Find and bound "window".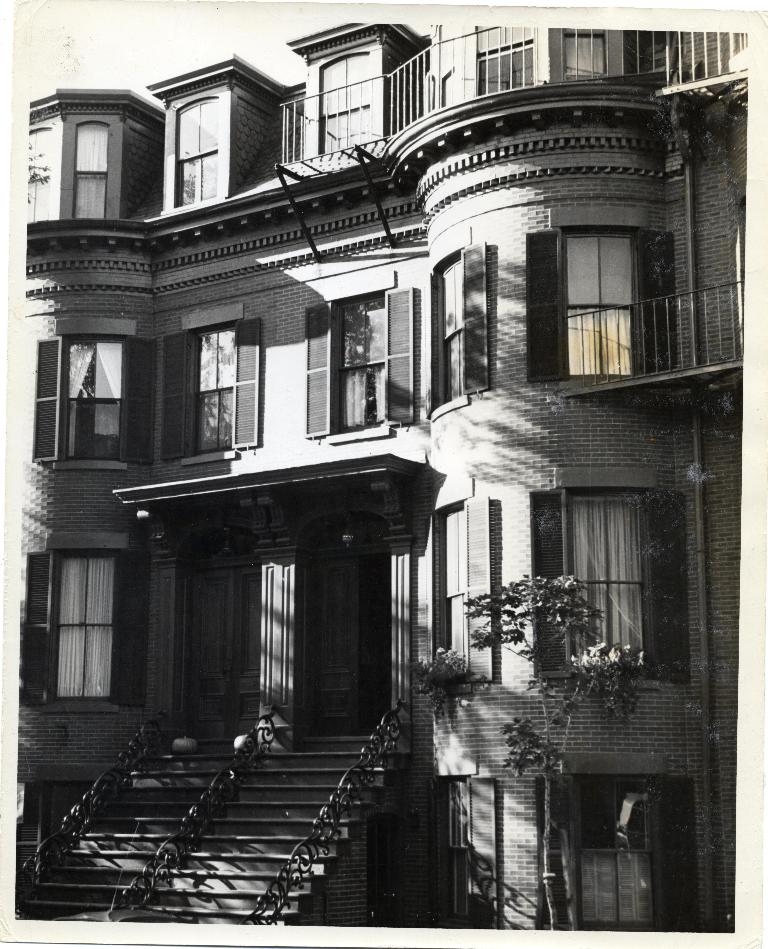
Bound: [522,466,690,679].
